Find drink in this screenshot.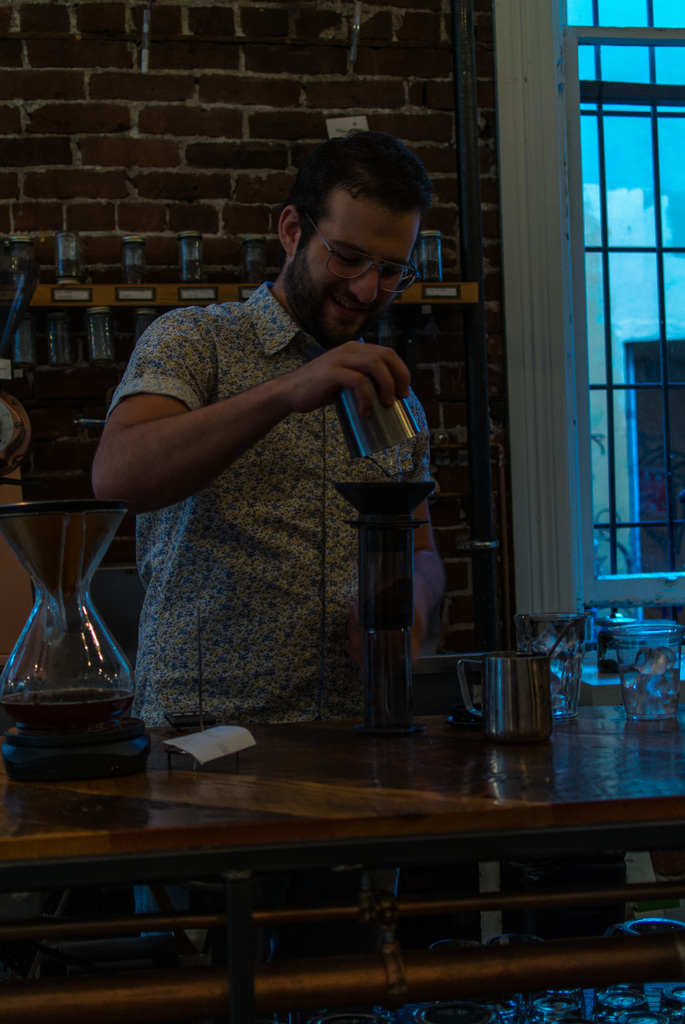
The bounding box for drink is BBox(625, 666, 679, 720).
